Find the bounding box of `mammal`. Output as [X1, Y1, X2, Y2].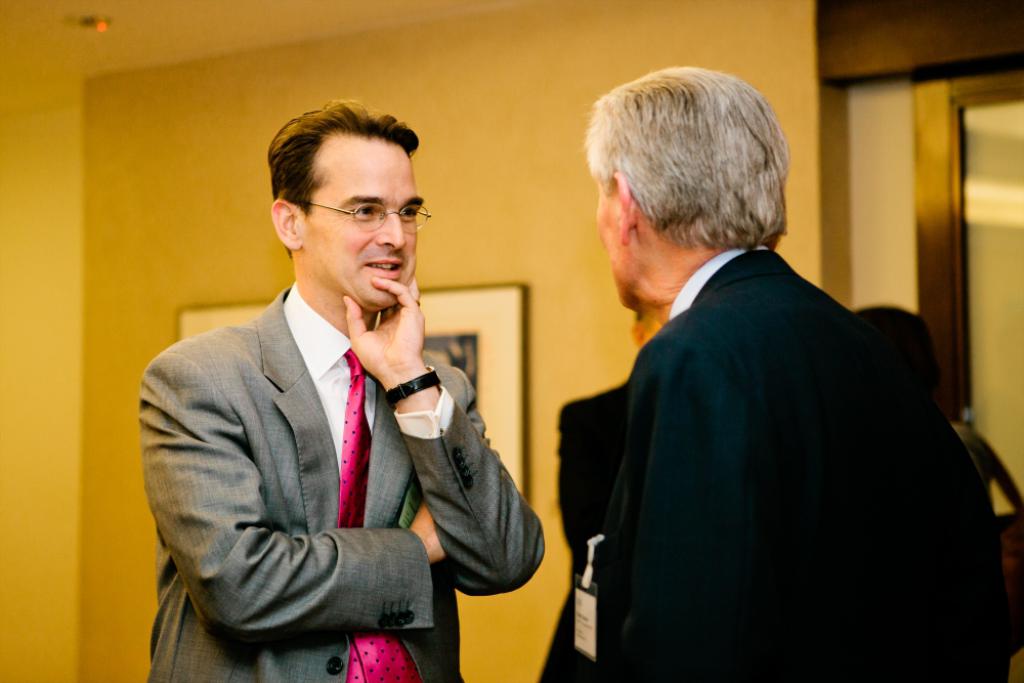
[548, 302, 669, 682].
